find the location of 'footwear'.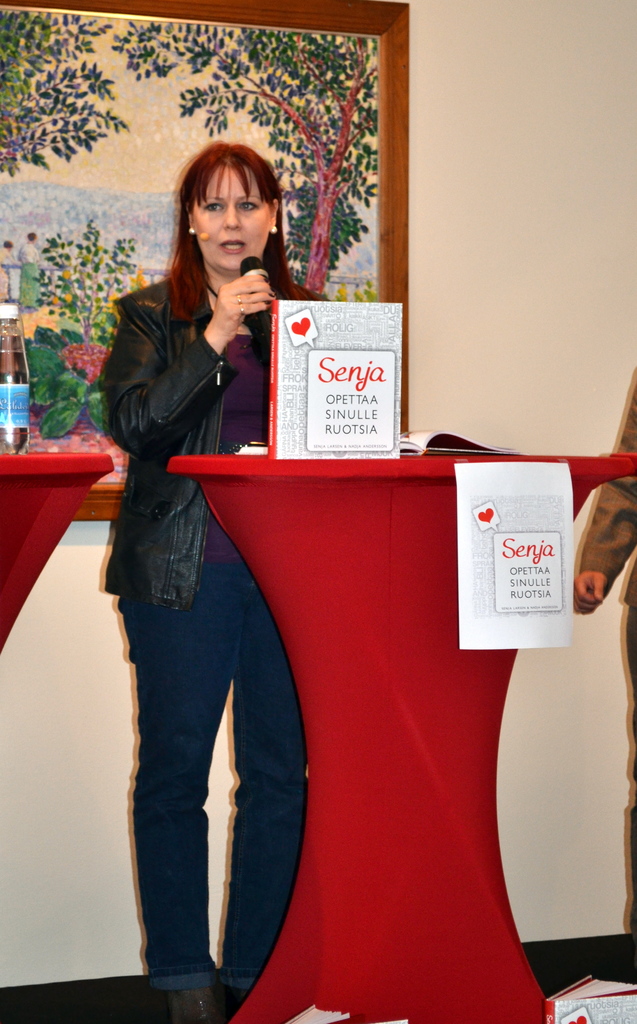
Location: bbox(162, 991, 223, 1023).
